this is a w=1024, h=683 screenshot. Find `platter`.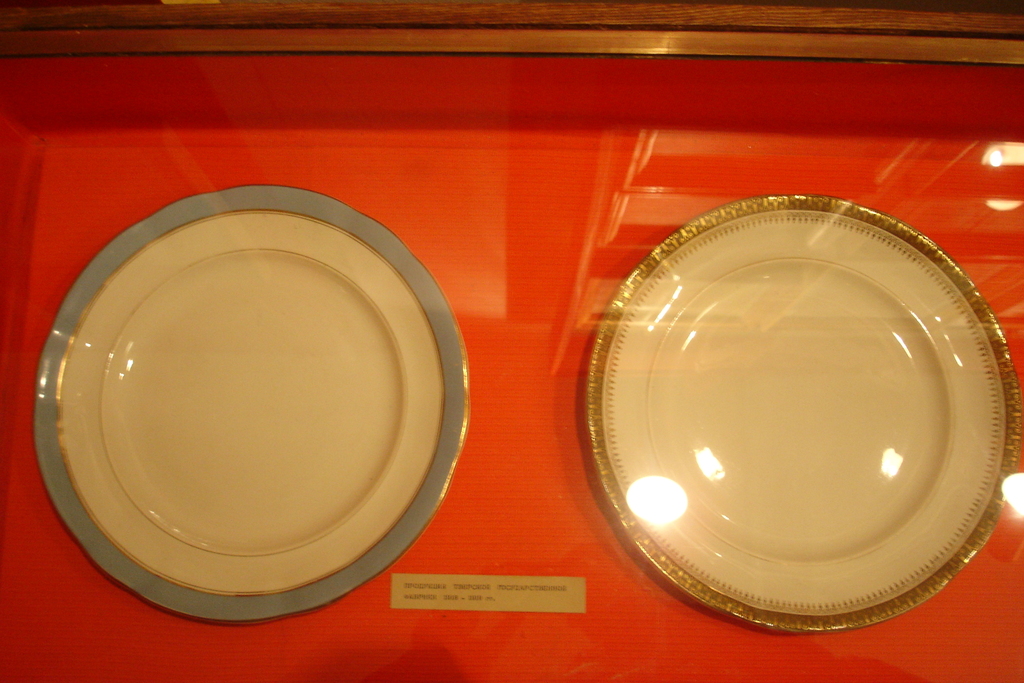
Bounding box: [34,183,471,625].
